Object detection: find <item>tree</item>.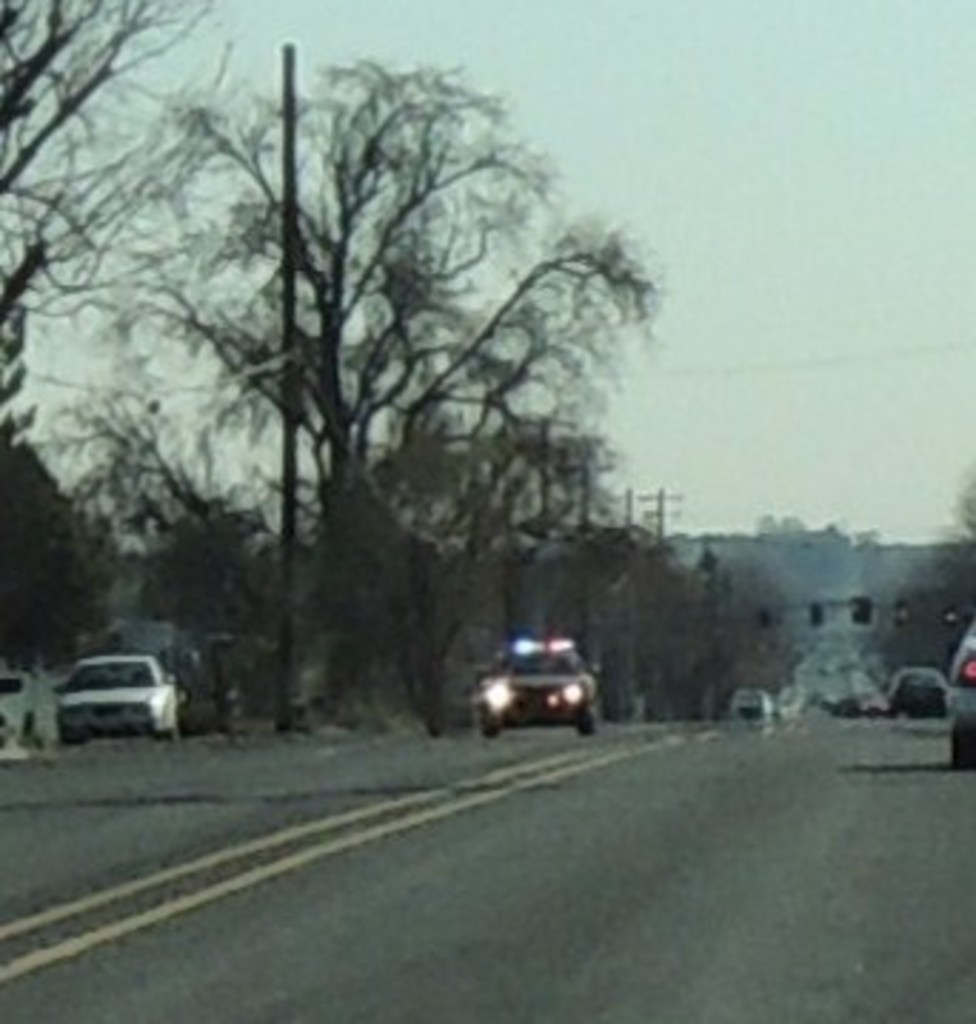
[60,54,673,736].
